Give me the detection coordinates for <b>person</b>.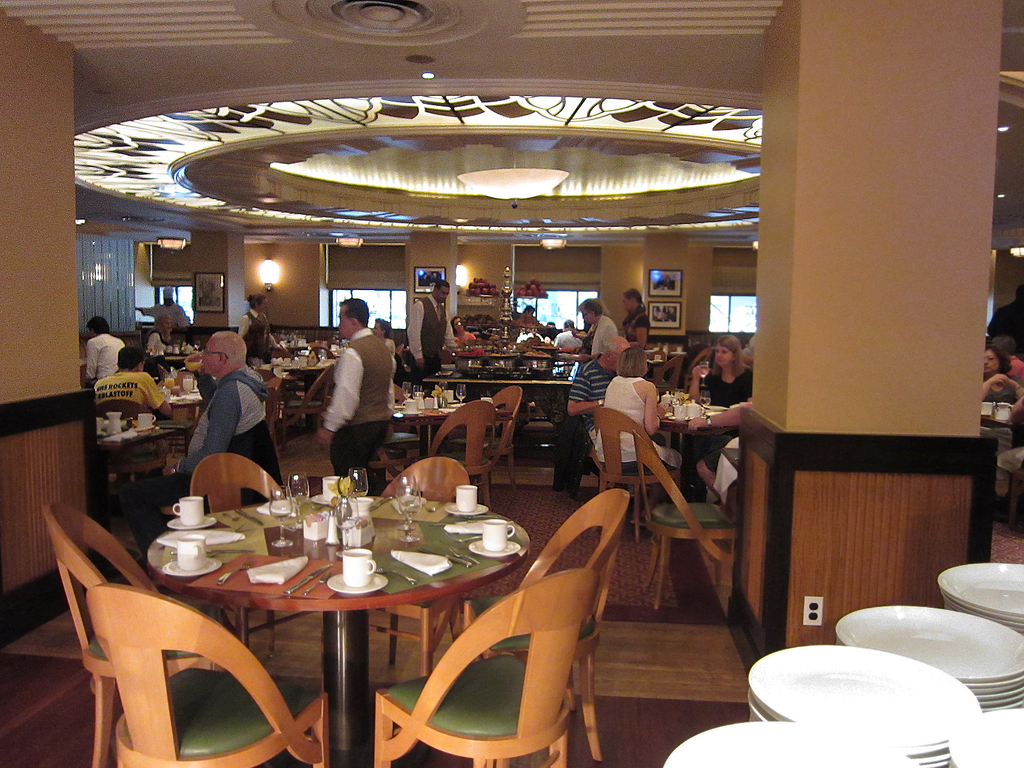
616, 284, 653, 335.
